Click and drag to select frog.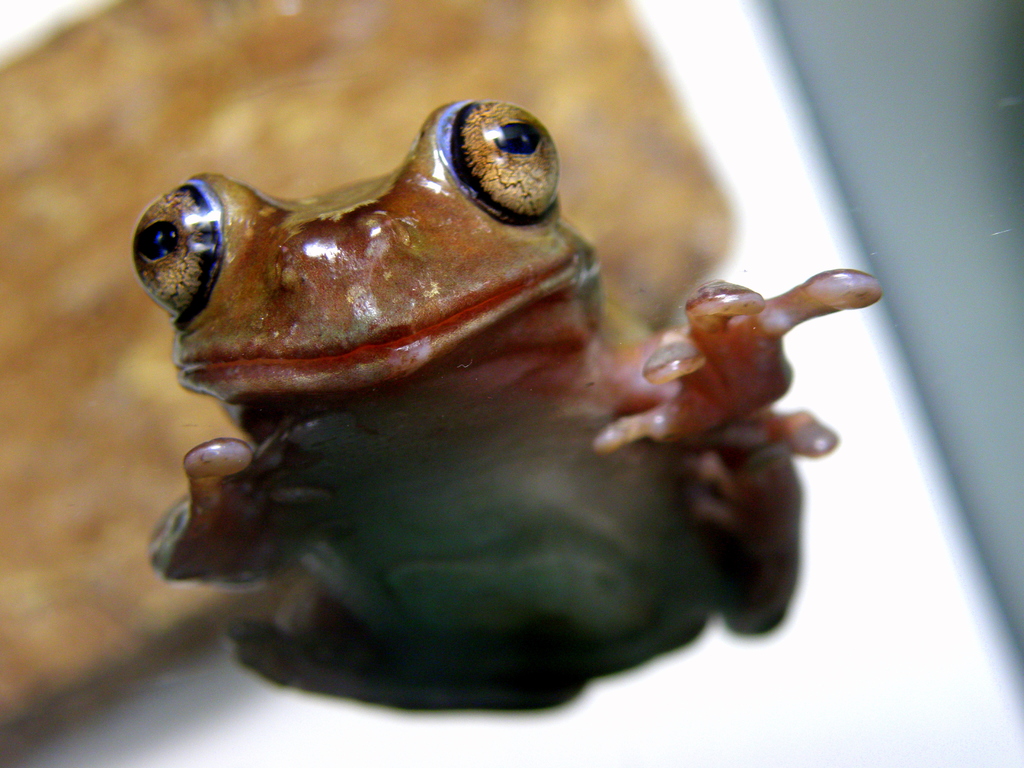
Selection: (132,97,884,710).
